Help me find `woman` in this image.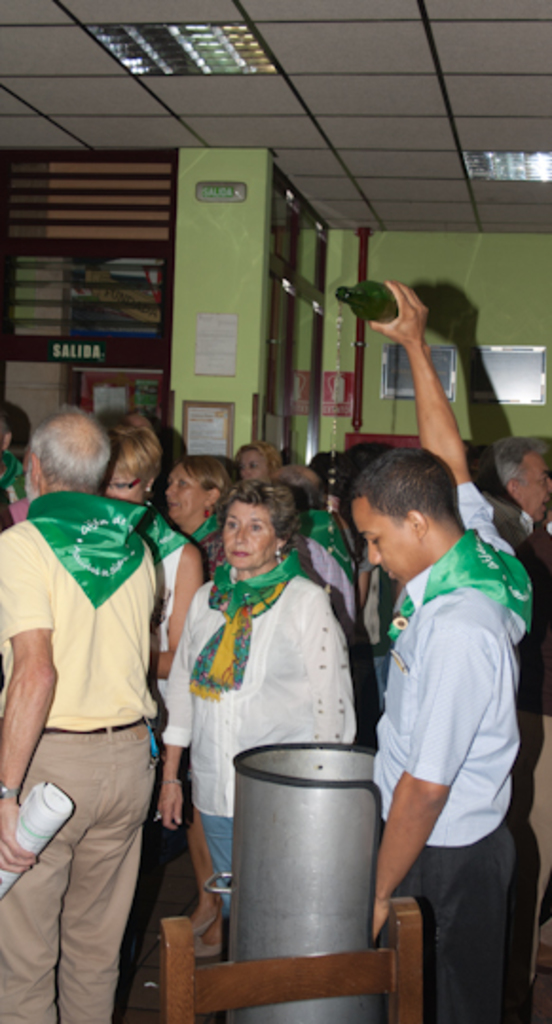
Found it: region(157, 482, 360, 906).
